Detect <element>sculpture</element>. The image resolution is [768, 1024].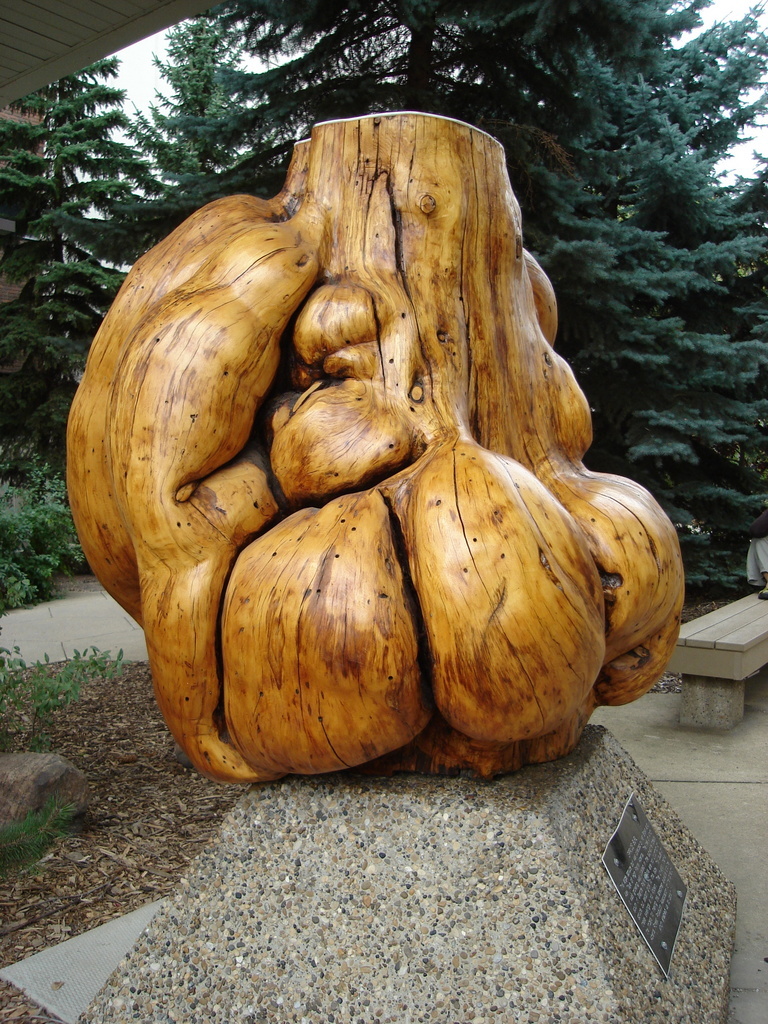
box=[79, 111, 681, 834].
